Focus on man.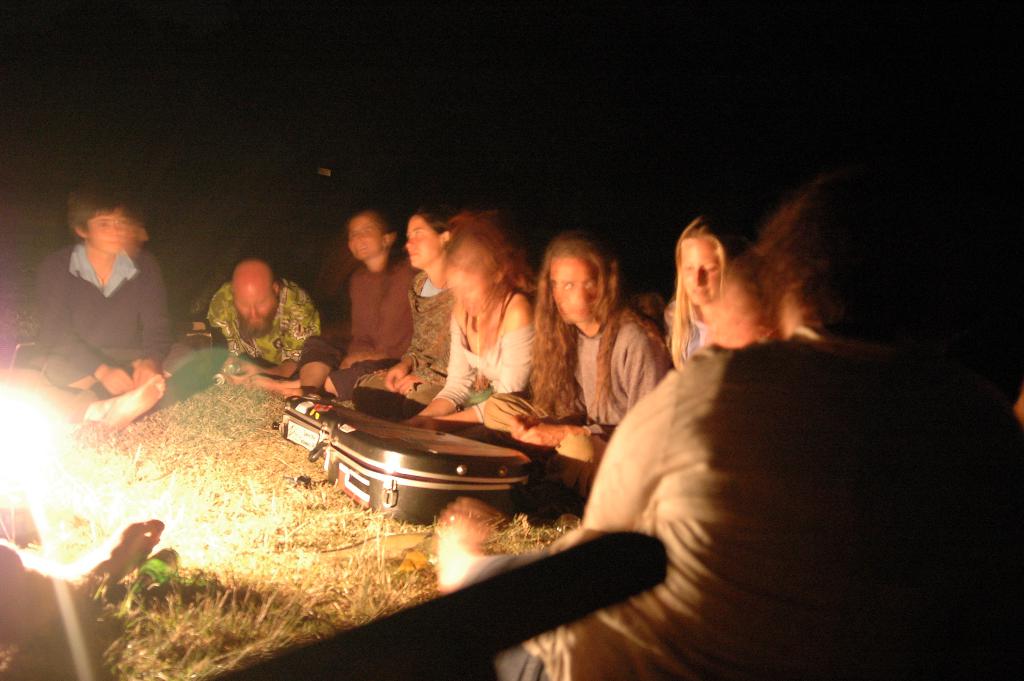
Focused at 196,255,323,382.
